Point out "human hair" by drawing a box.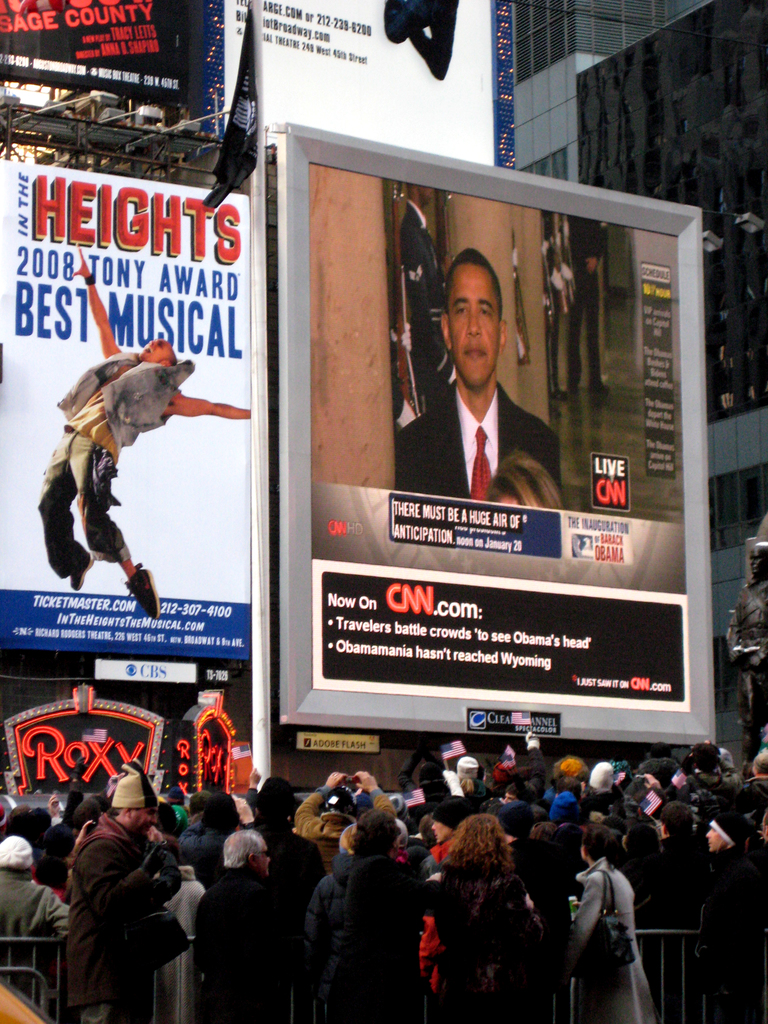
(x1=223, y1=825, x2=265, y2=870).
